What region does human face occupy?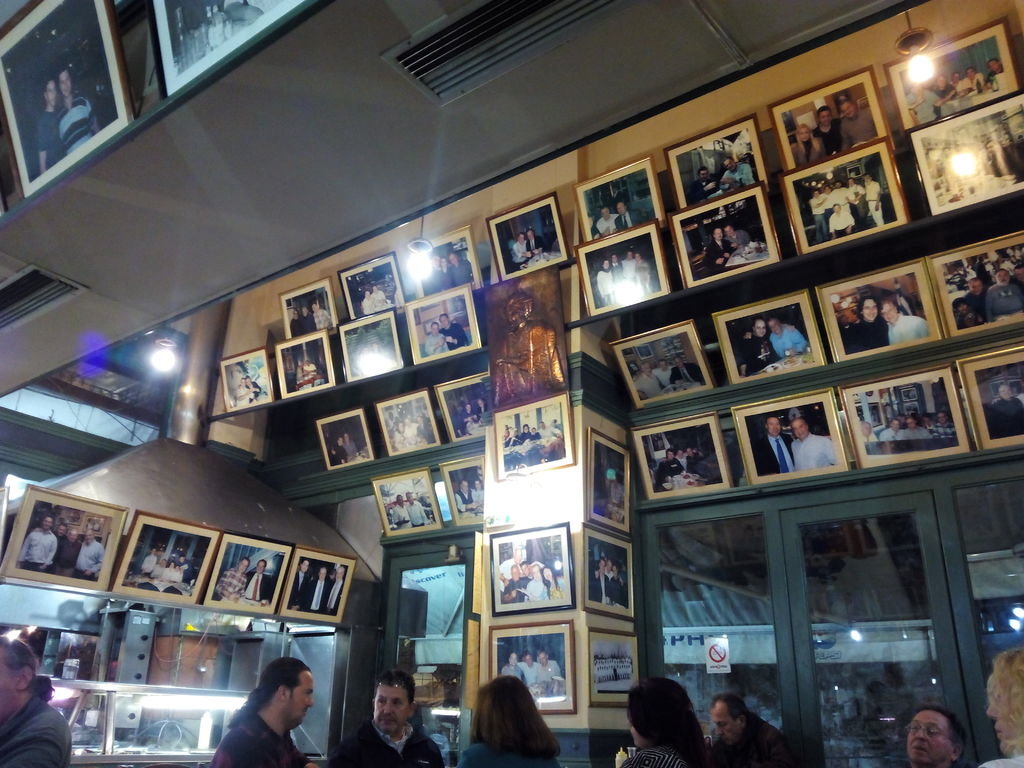
[792, 422, 805, 439].
